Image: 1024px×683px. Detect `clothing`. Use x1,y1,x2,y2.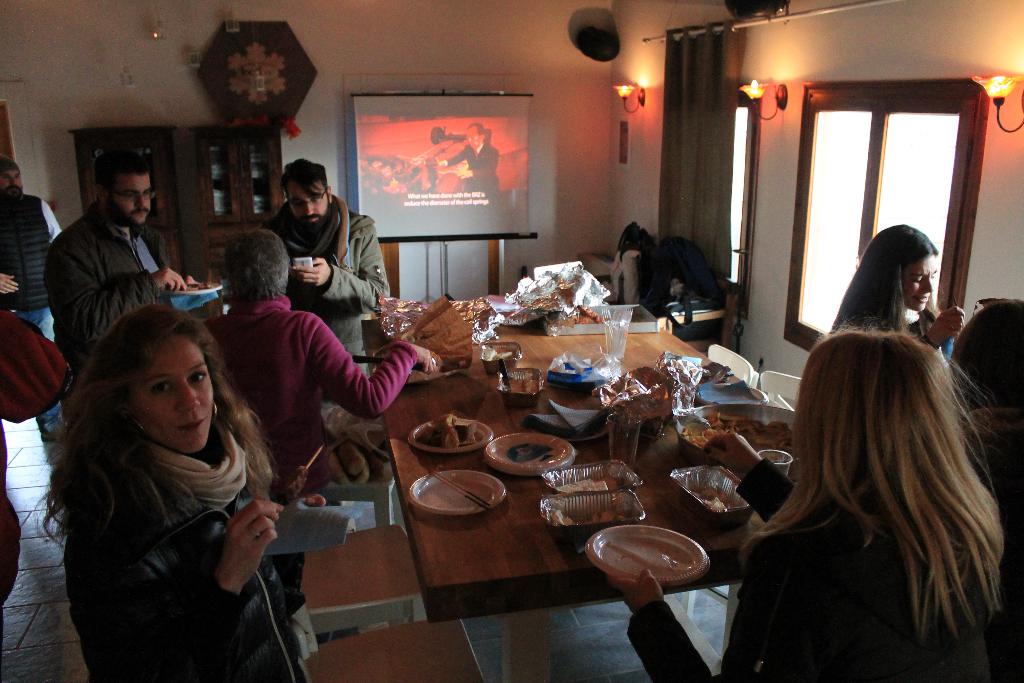
203,292,419,494.
